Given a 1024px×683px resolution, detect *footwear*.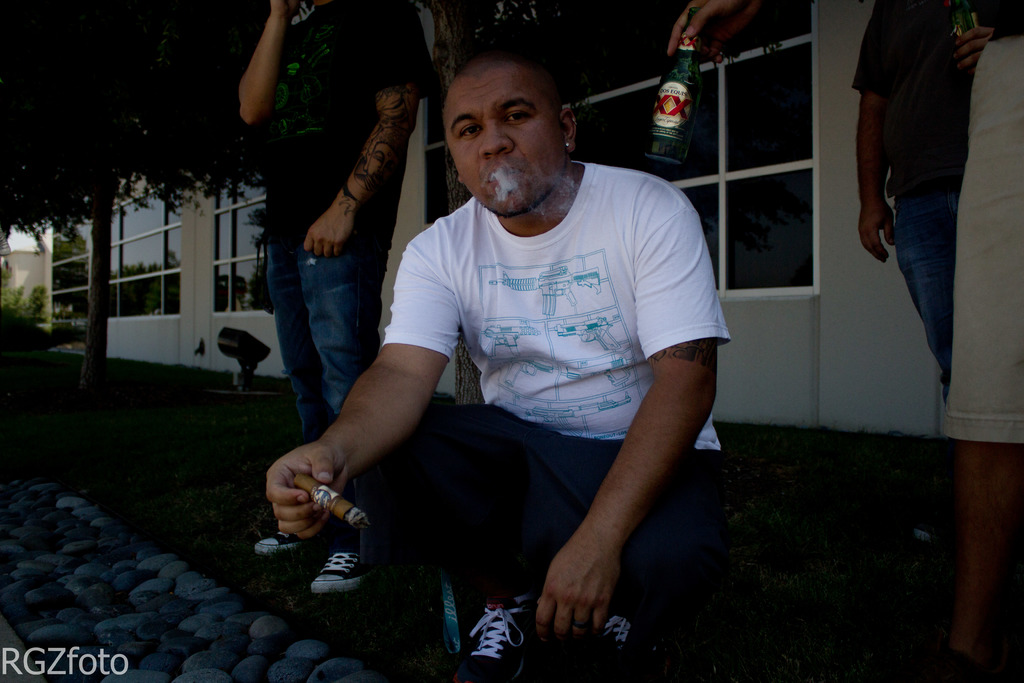
<bbox>460, 599, 531, 671</bbox>.
